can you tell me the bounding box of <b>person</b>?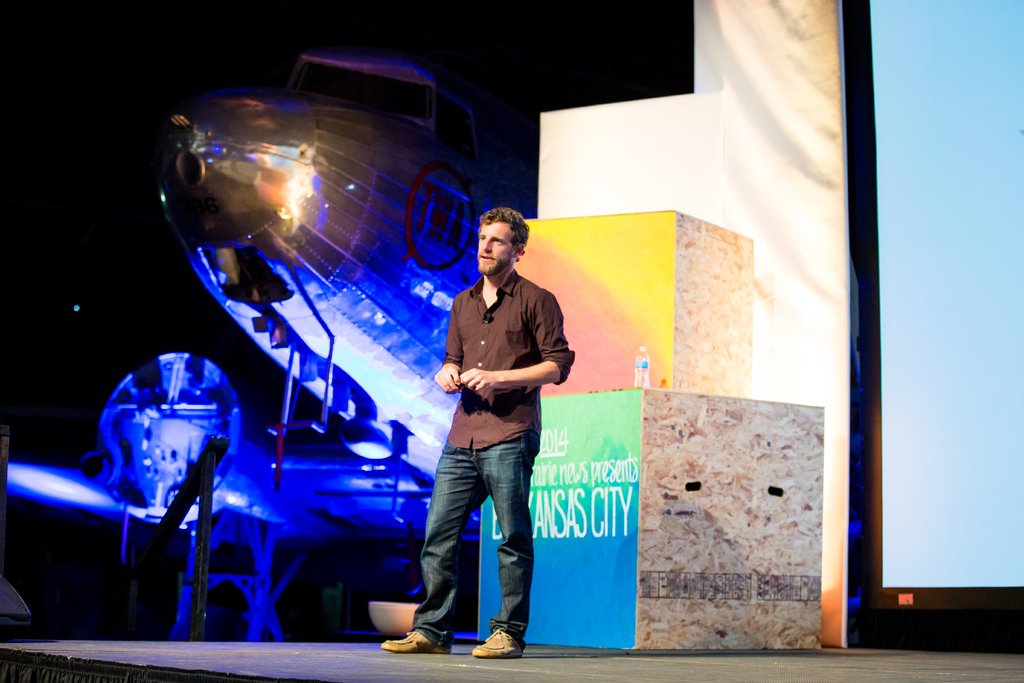
(420,195,564,655).
